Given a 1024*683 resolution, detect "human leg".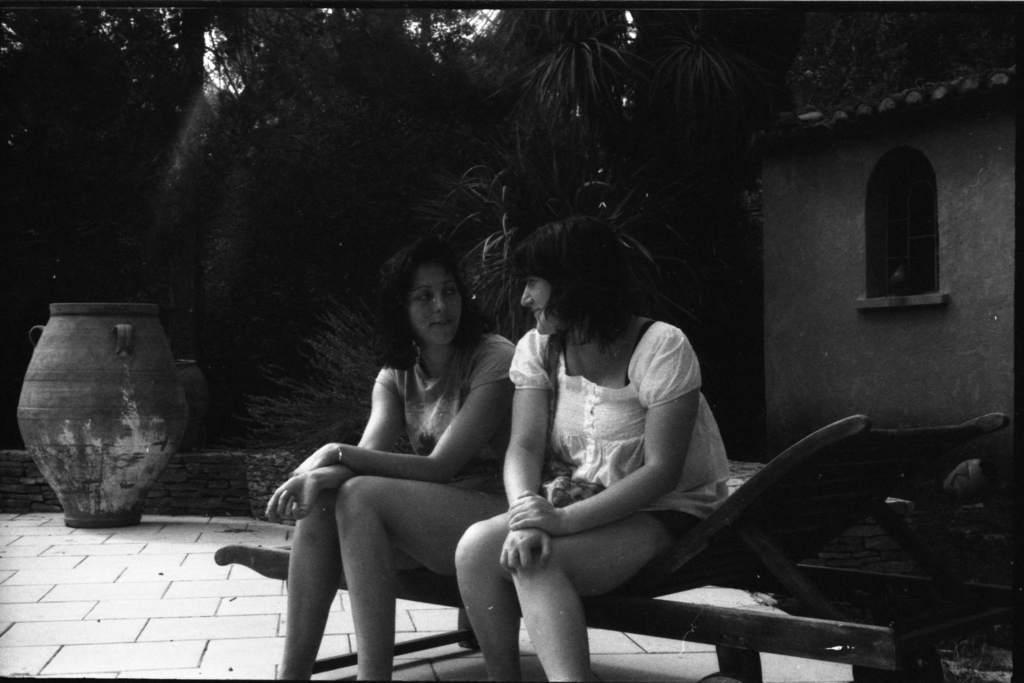
{"x1": 514, "y1": 521, "x2": 703, "y2": 682}.
